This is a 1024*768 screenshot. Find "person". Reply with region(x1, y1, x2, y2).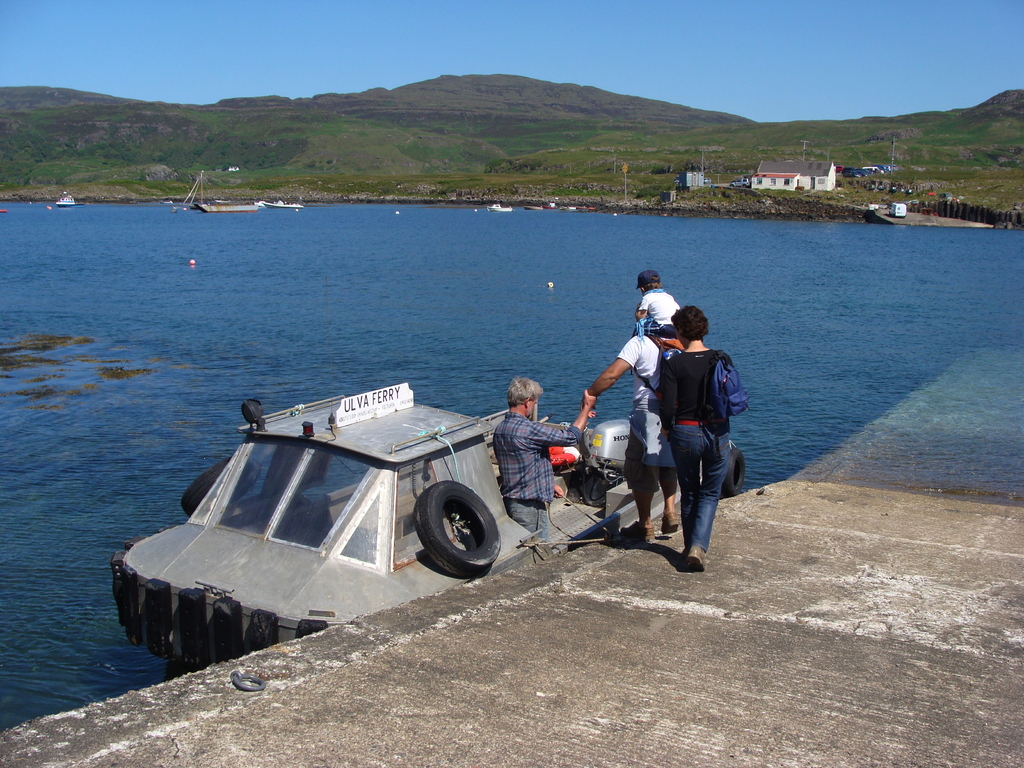
region(659, 307, 746, 573).
